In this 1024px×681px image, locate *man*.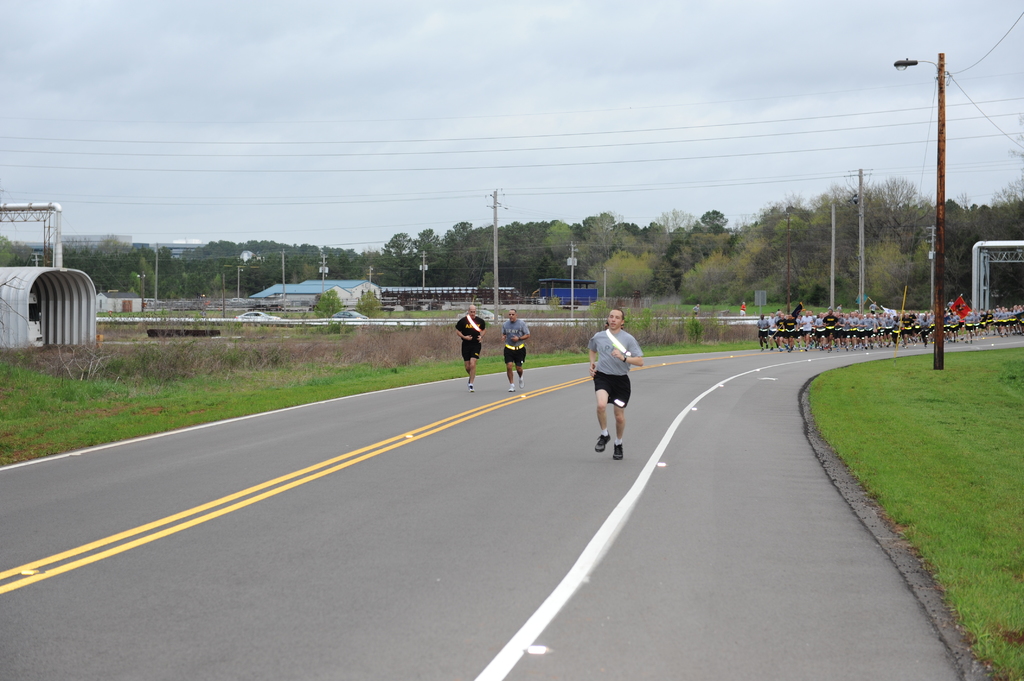
Bounding box: x1=737 y1=303 x2=745 y2=316.
